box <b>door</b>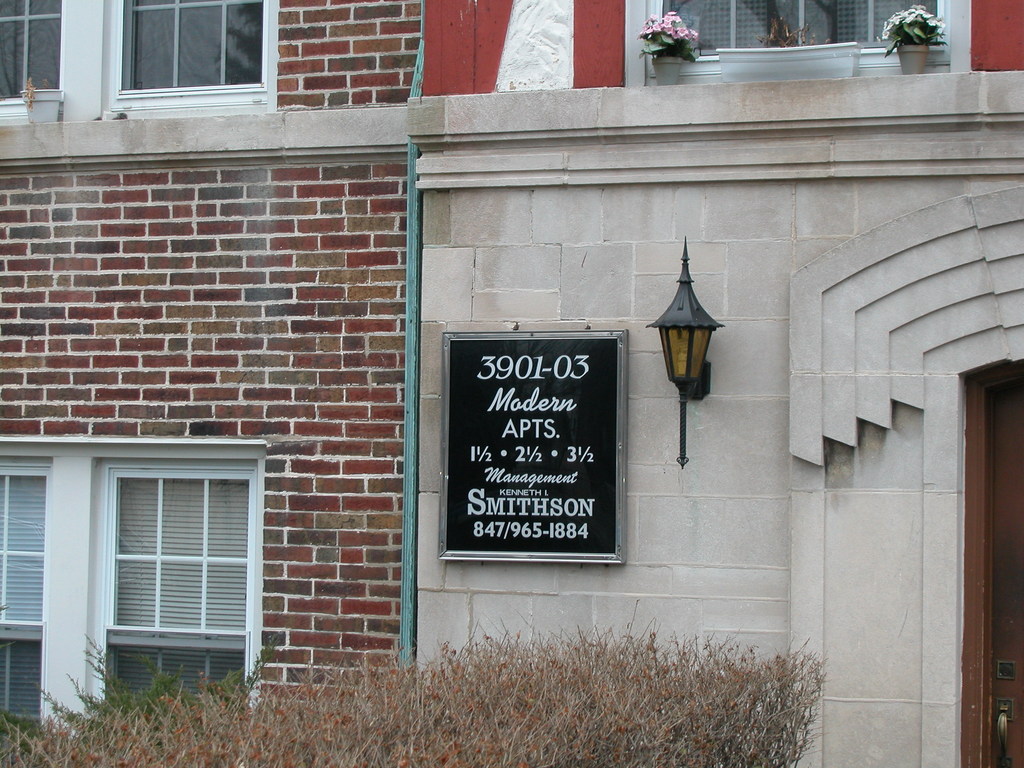
[986,378,1023,767]
